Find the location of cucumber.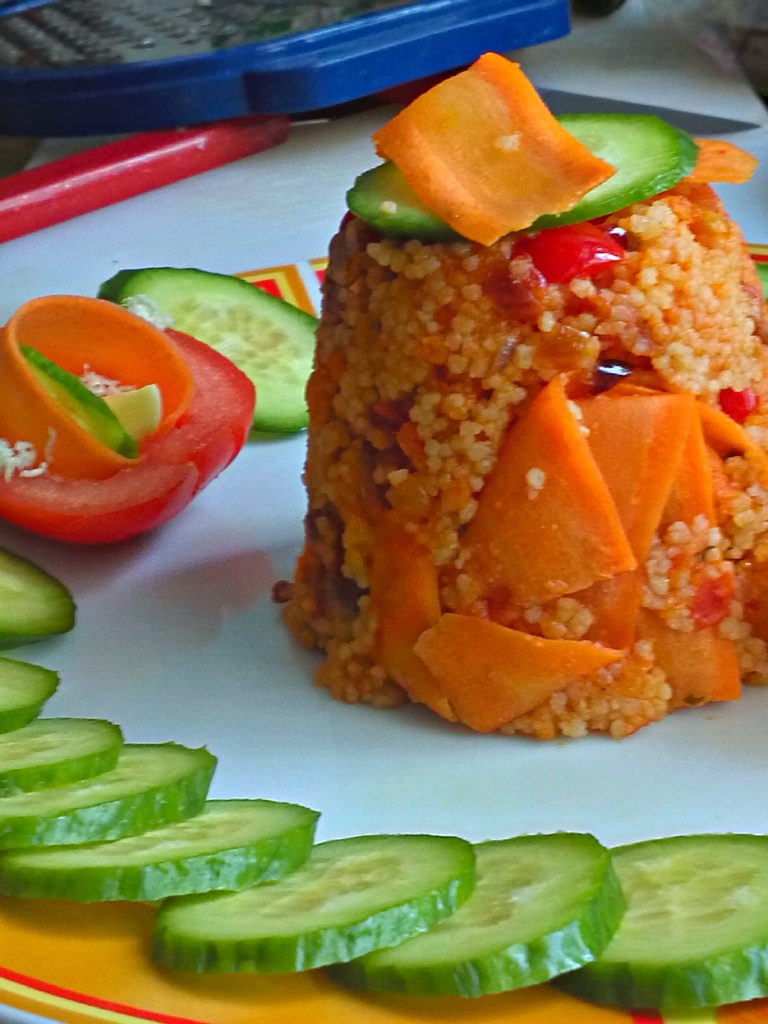
Location: left=239, top=827, right=569, bottom=984.
